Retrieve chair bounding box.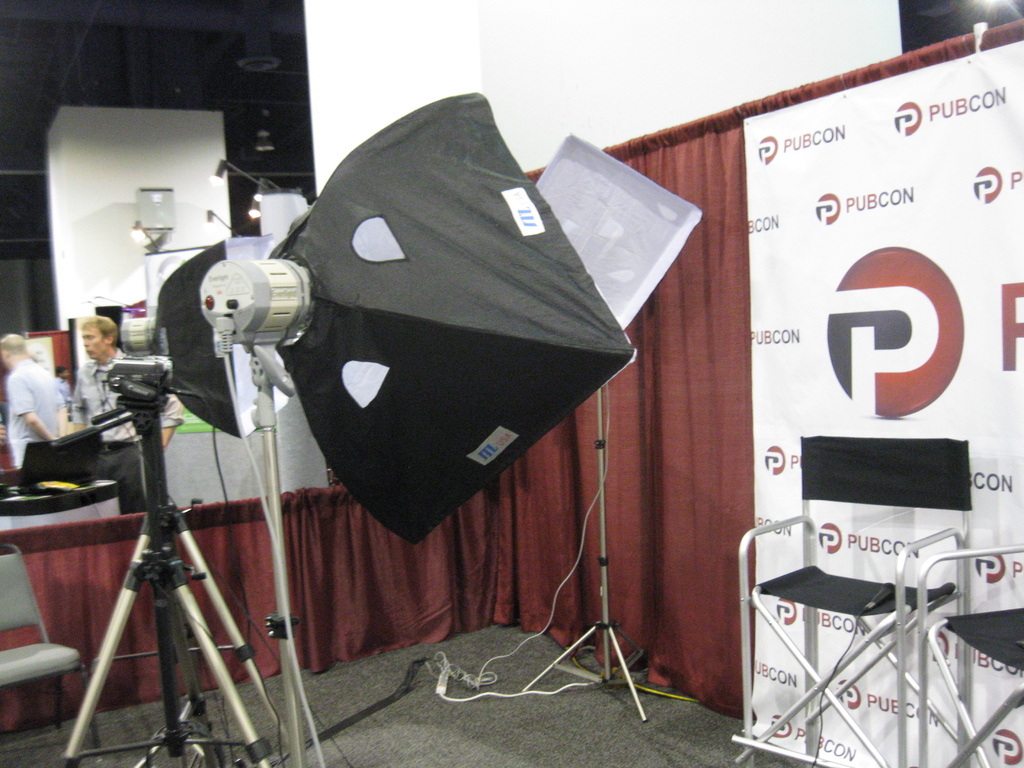
Bounding box: <bbox>726, 435, 970, 767</bbox>.
